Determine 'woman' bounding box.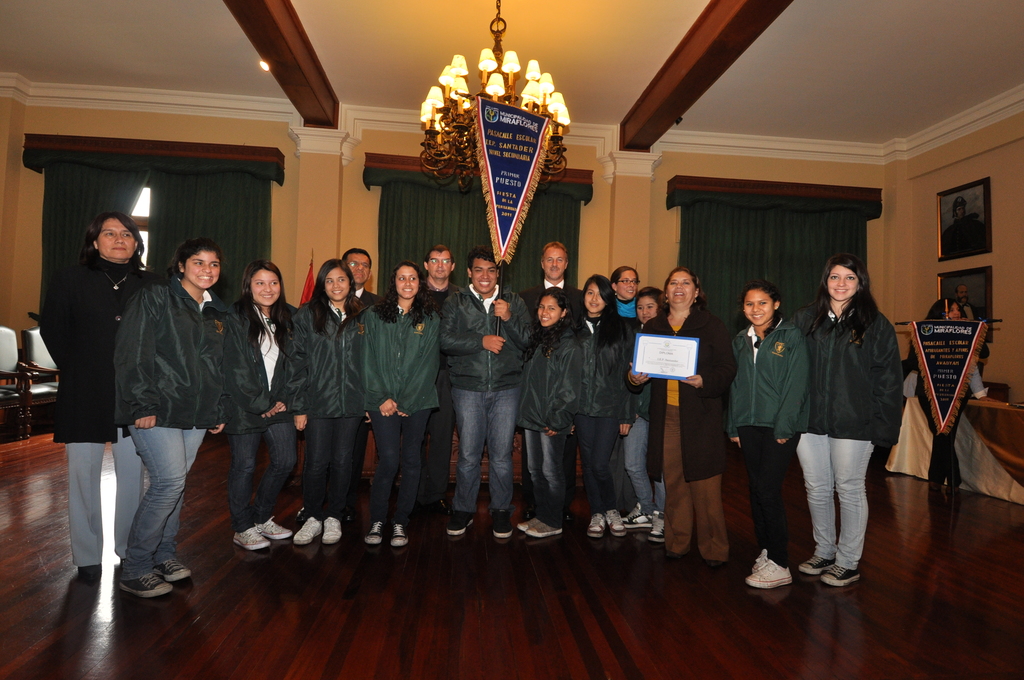
Determined: BBox(54, 213, 163, 581).
